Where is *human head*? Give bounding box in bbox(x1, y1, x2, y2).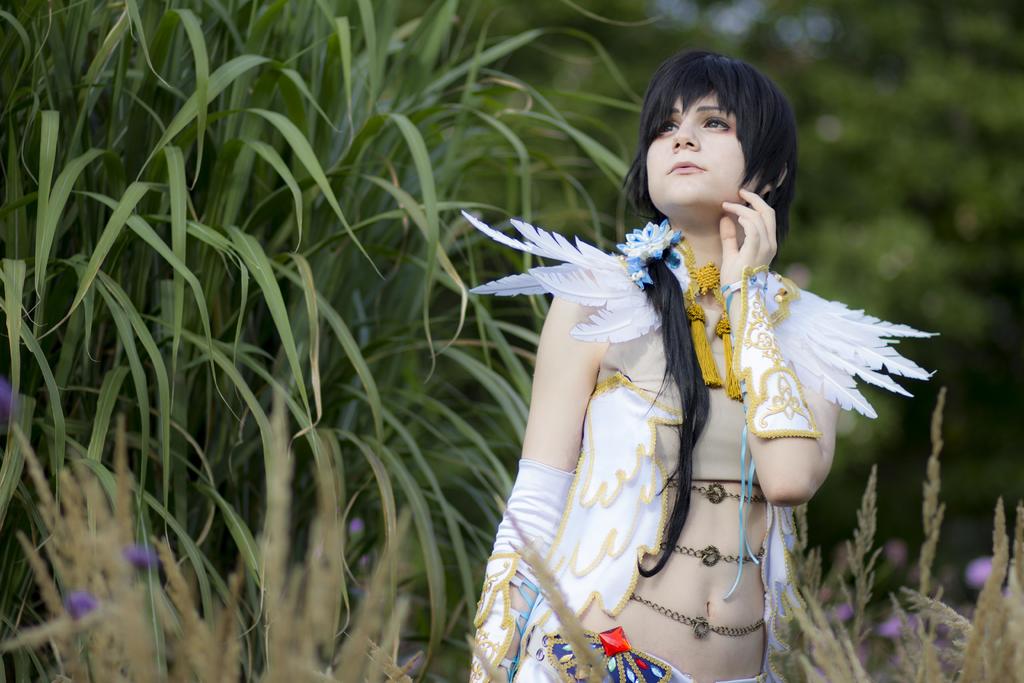
bbox(628, 42, 809, 226).
